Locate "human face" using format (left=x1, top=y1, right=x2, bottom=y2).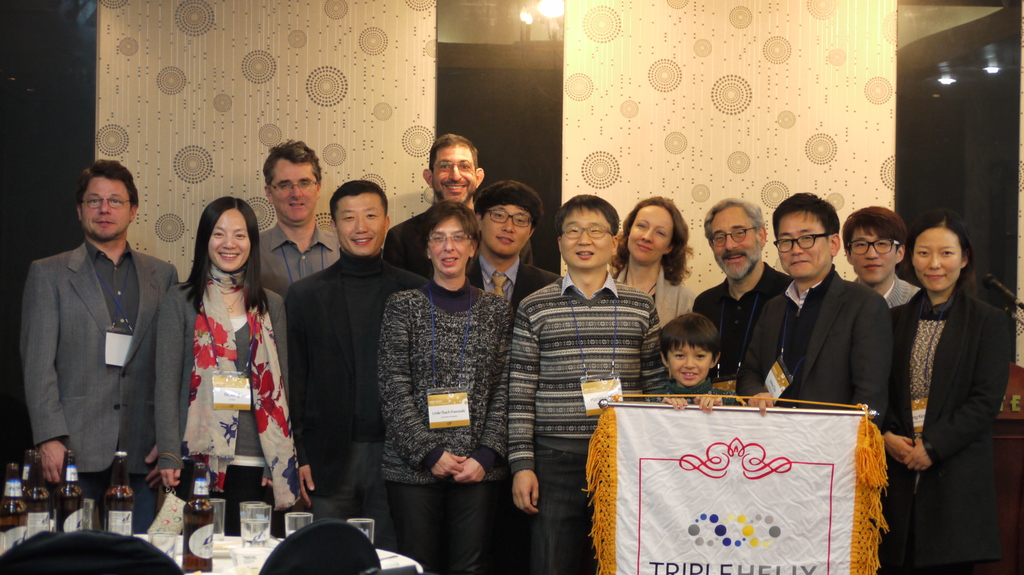
(left=627, top=203, right=671, bottom=261).
